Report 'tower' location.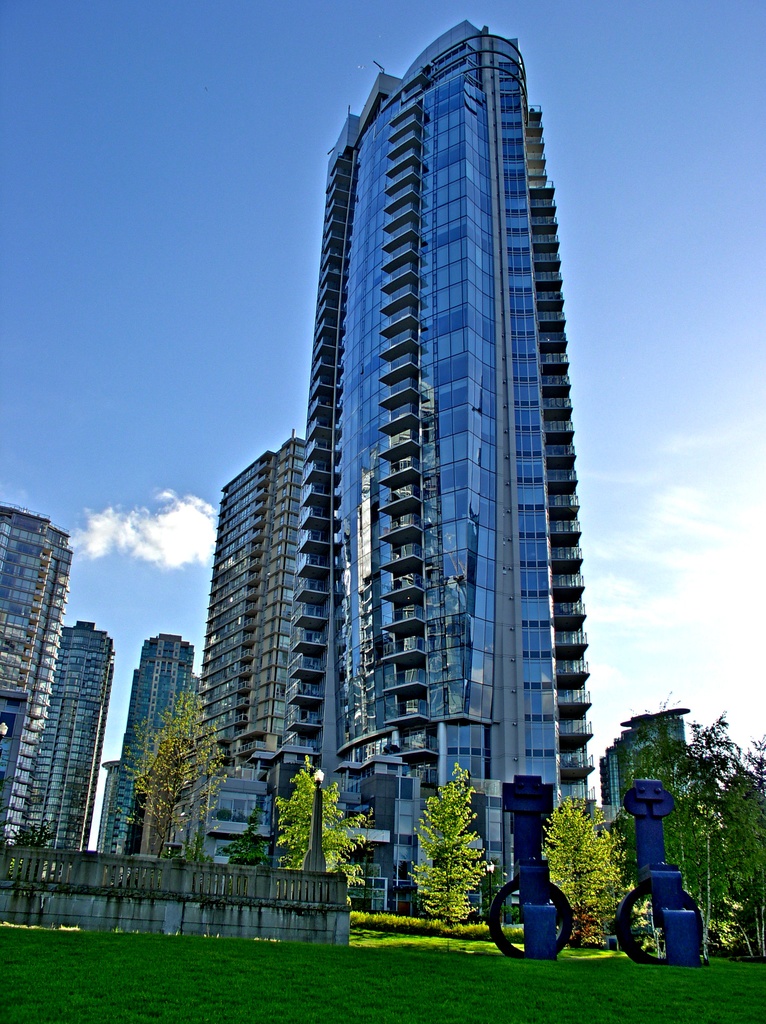
Report: [193, 426, 298, 804].
